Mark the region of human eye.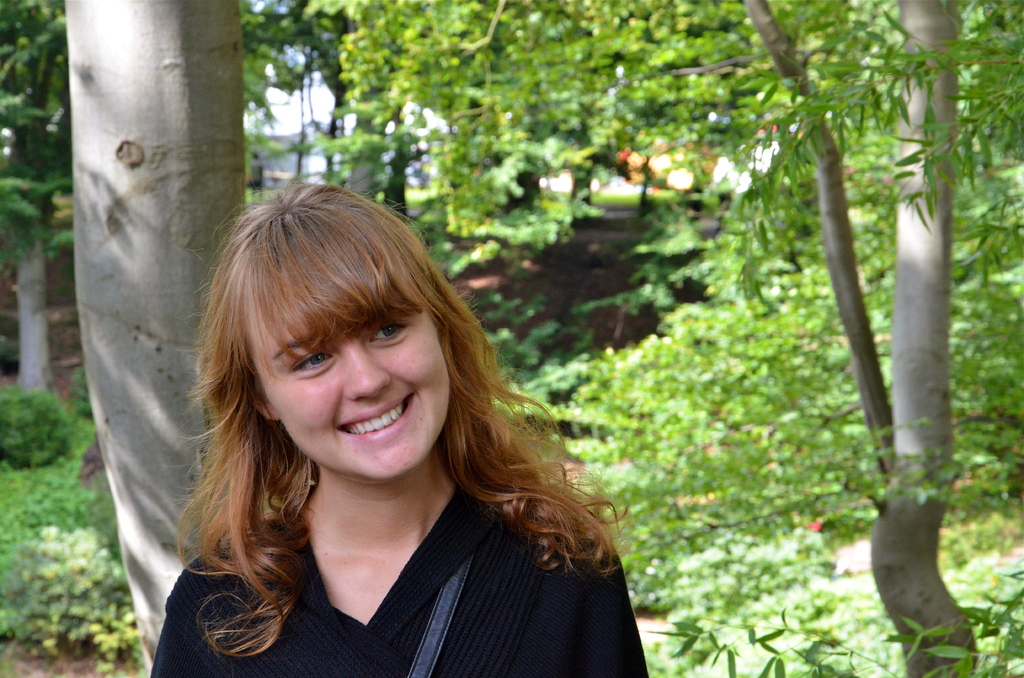
Region: (left=365, top=323, right=412, bottom=344).
